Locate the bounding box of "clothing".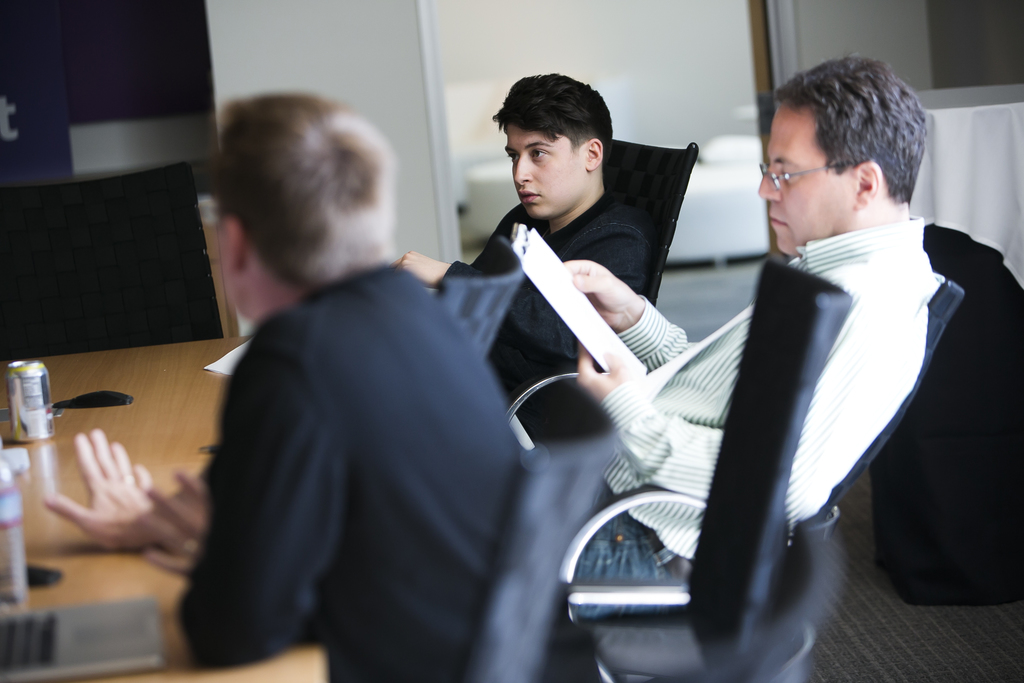
Bounding box: Rect(165, 179, 614, 682).
